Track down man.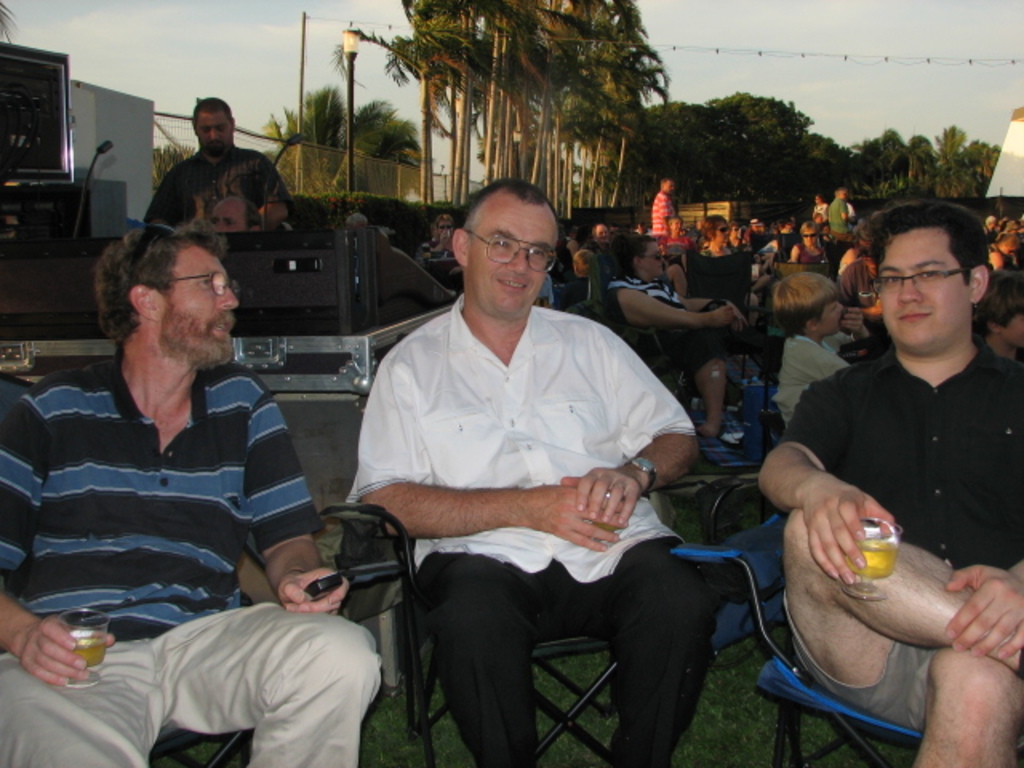
Tracked to select_region(346, 174, 715, 765).
